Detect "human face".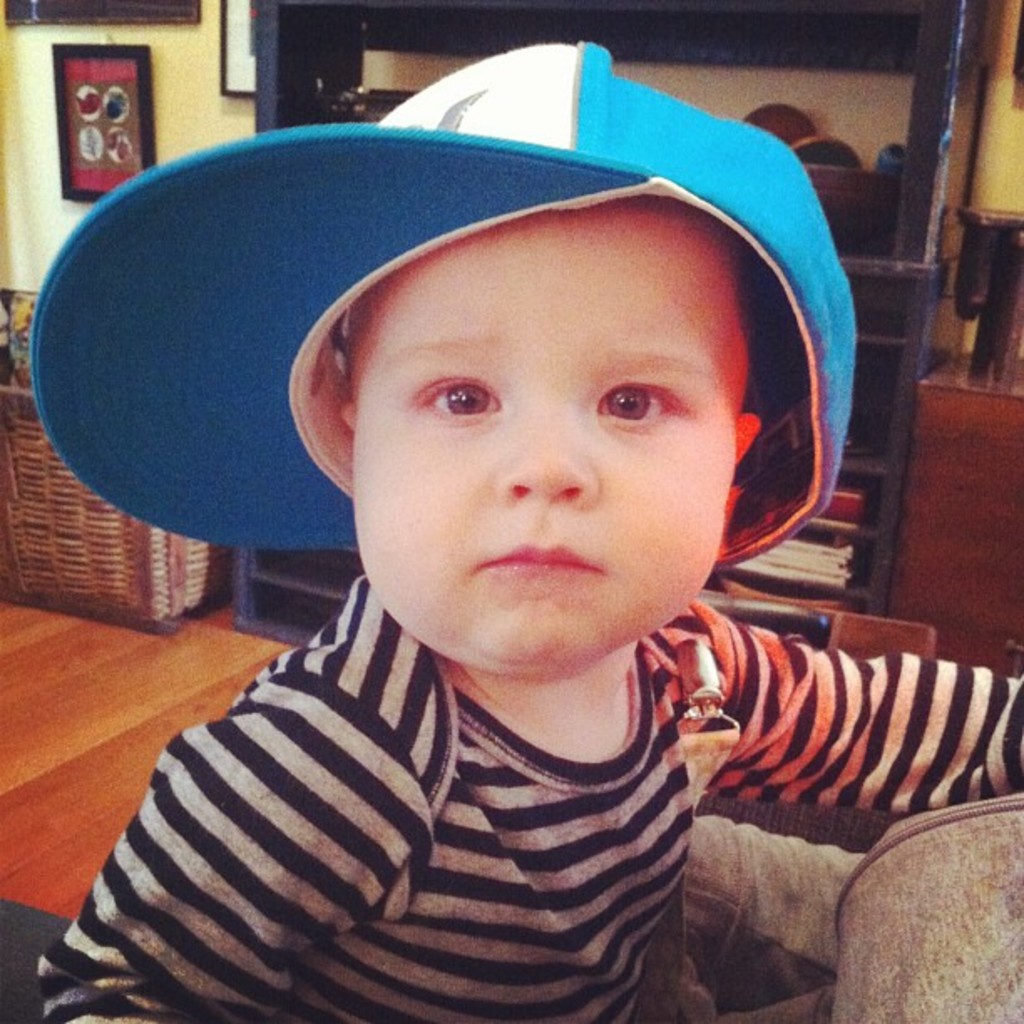
Detected at bbox=[350, 219, 731, 664].
